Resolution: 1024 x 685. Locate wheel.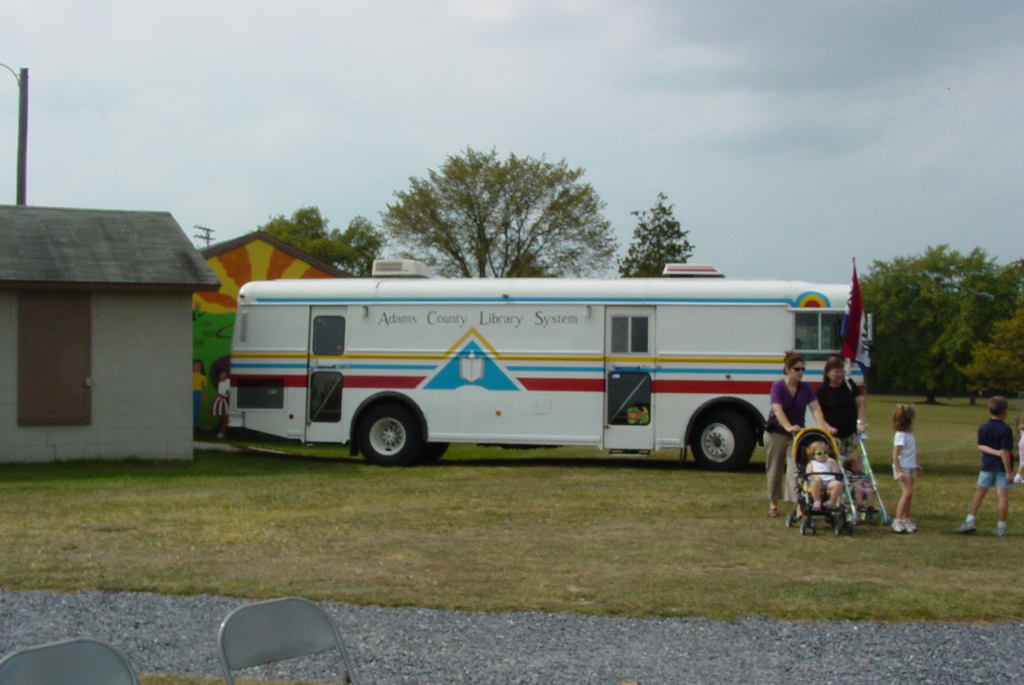
select_region(786, 515, 794, 528).
